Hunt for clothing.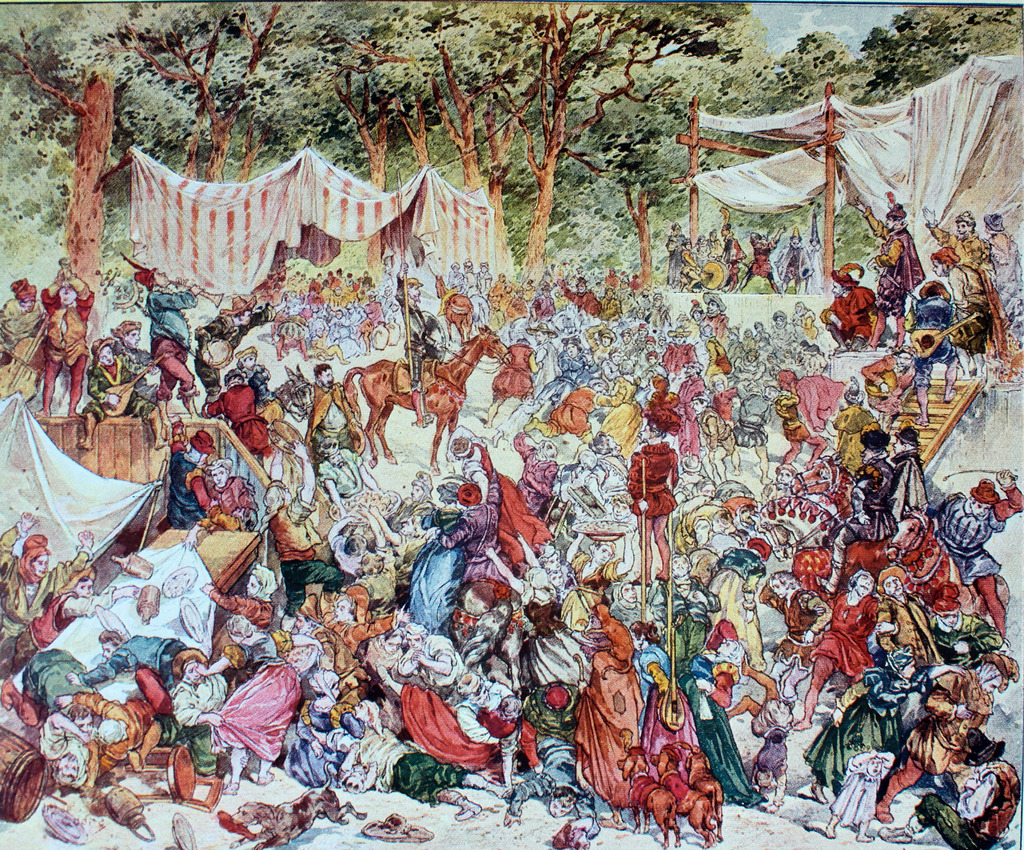
Hunted down at region(145, 285, 200, 399).
